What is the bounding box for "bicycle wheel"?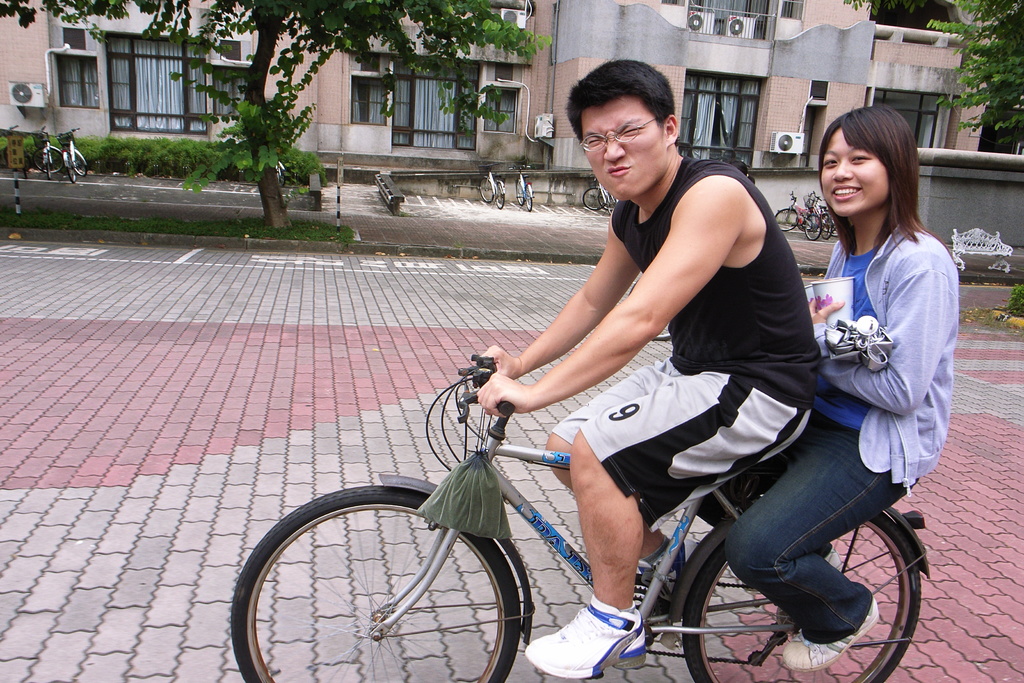
476/177/495/204.
